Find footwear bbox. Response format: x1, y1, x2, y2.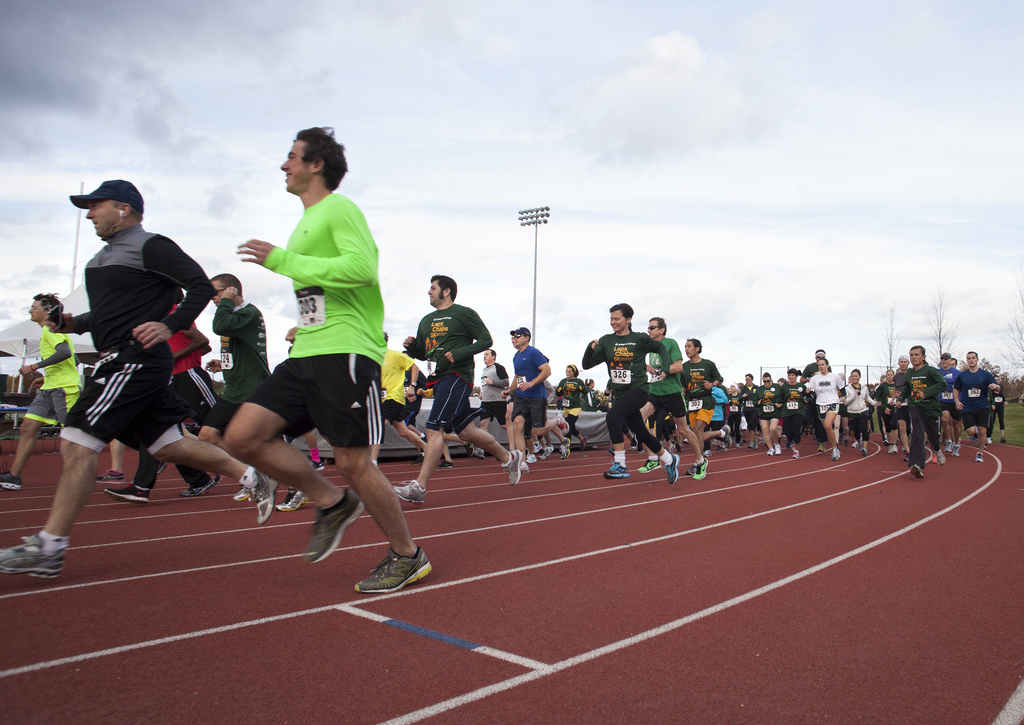
950, 440, 958, 460.
